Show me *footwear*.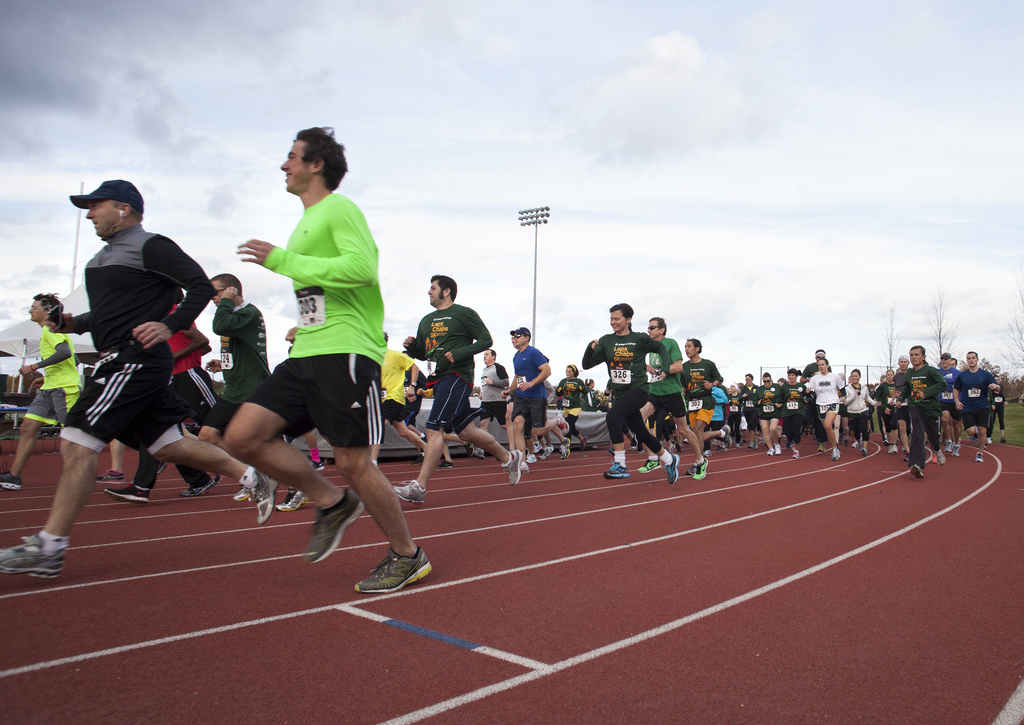
*footwear* is here: 713:425:738:450.
